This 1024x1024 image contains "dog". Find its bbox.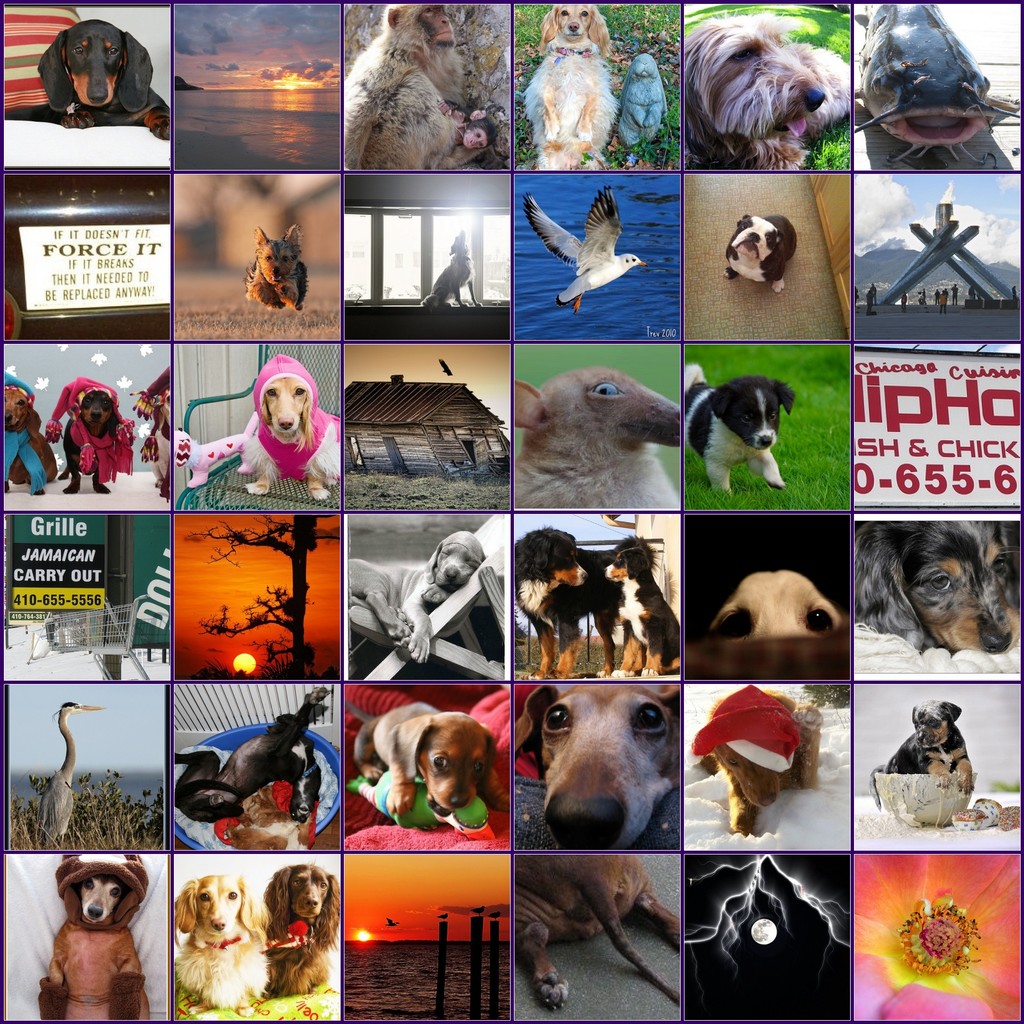
522, 678, 680, 853.
